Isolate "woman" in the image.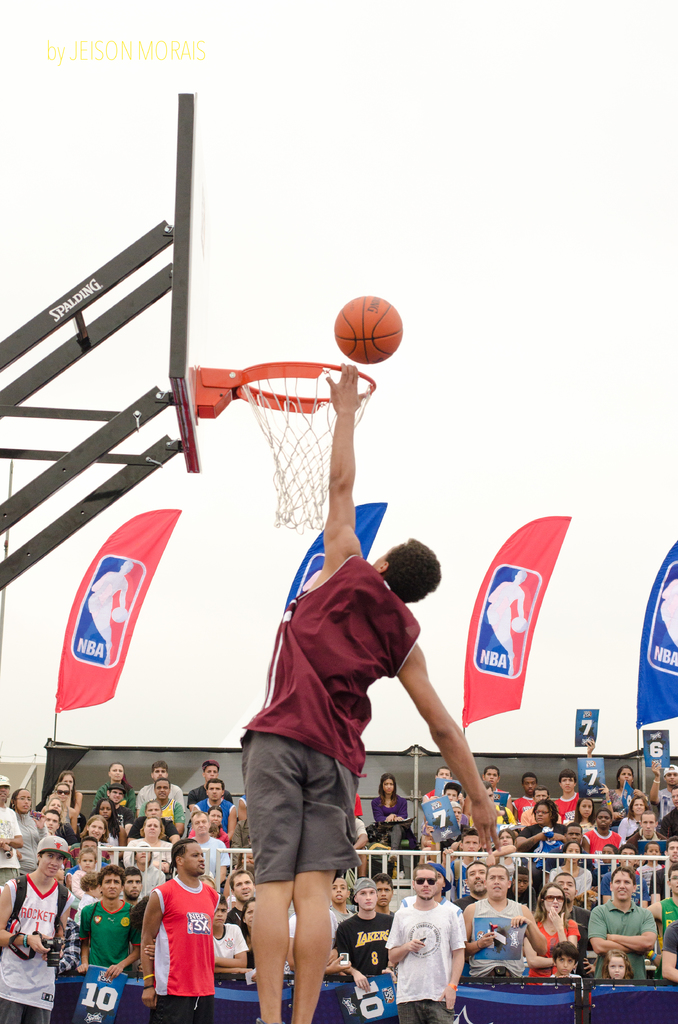
Isolated region: 617, 796, 649, 847.
